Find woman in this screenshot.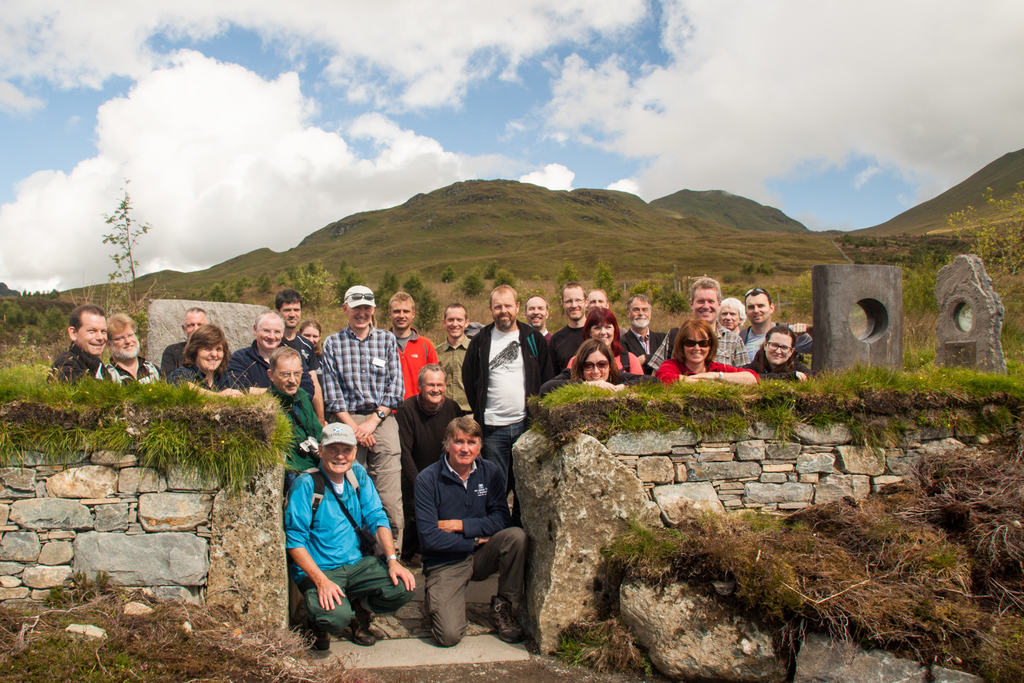
The bounding box for woman is (535, 336, 671, 399).
